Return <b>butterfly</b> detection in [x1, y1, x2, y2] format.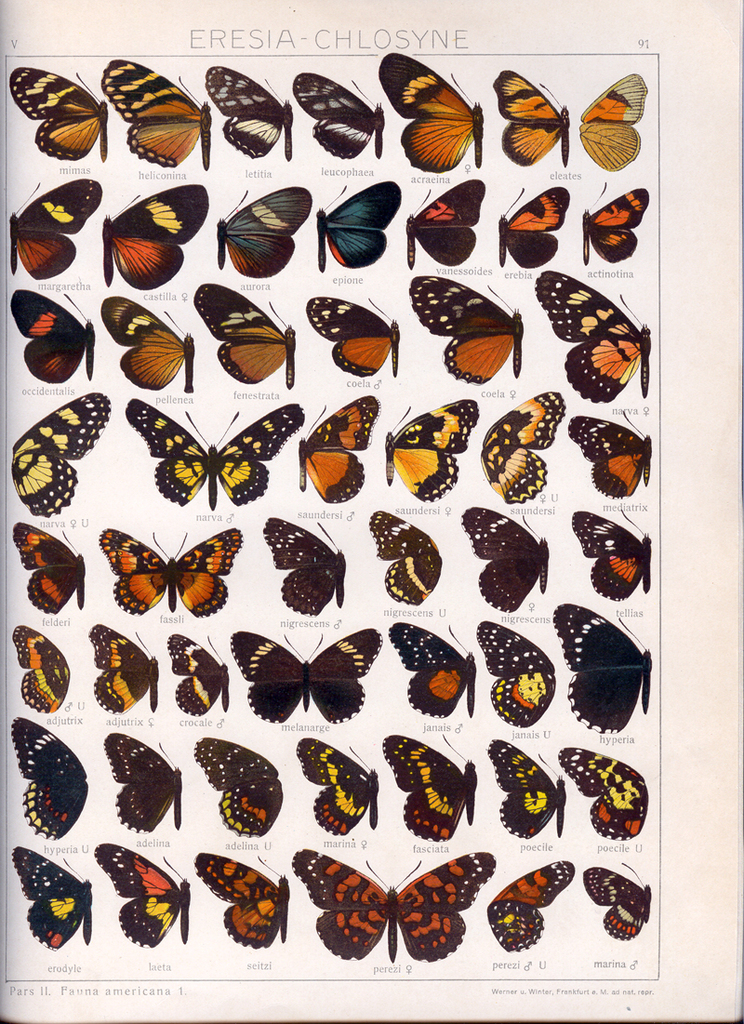
[179, 851, 288, 958].
